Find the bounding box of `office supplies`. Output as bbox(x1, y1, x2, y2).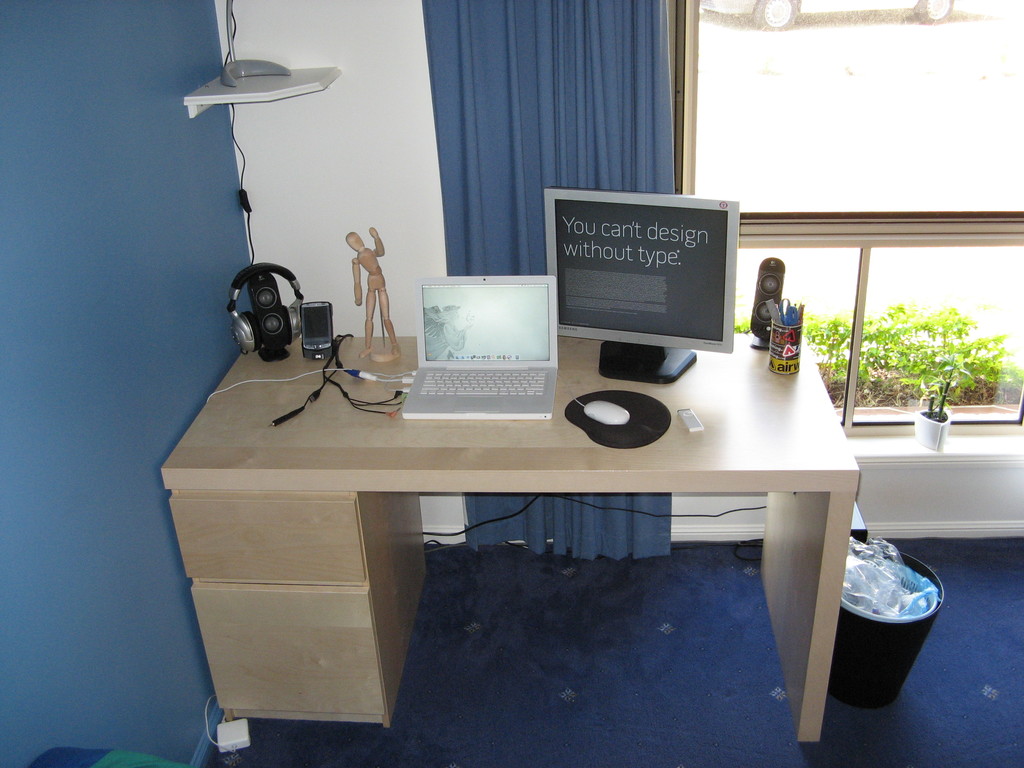
bbox(227, 264, 306, 354).
